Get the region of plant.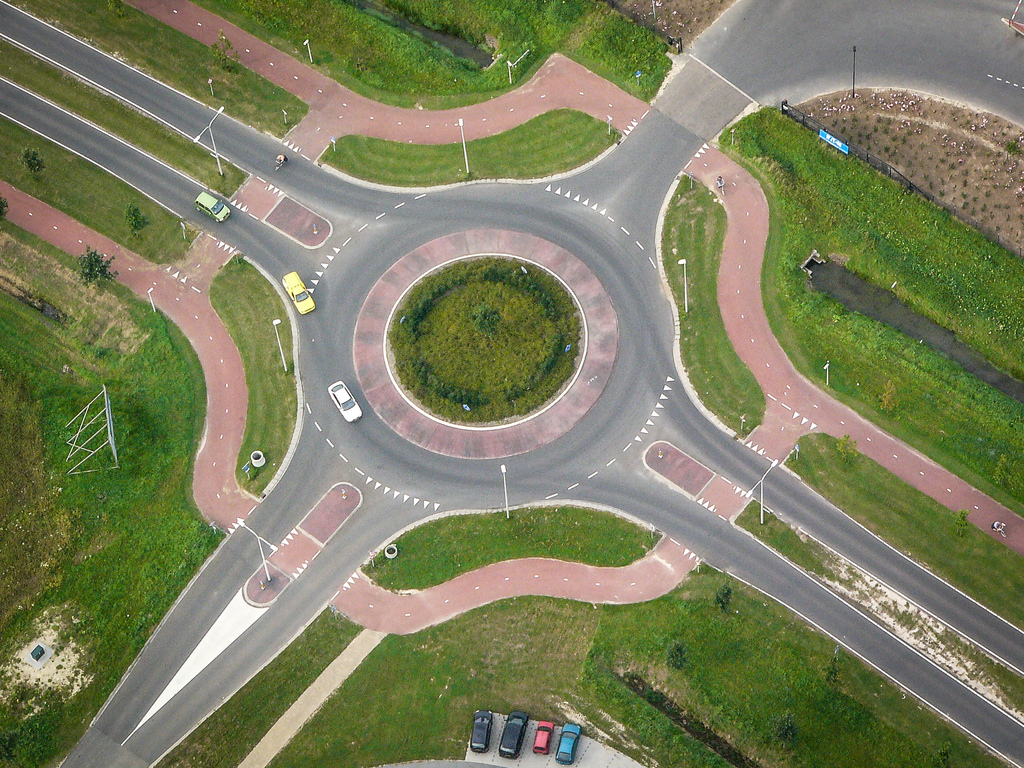
769,429,1023,637.
